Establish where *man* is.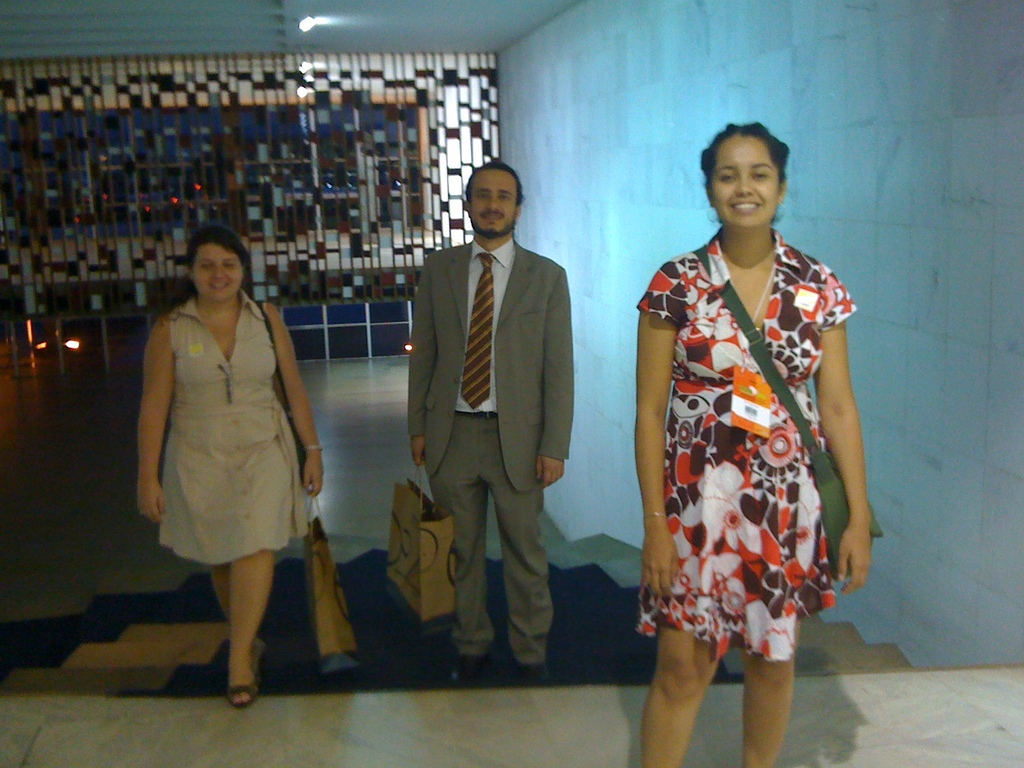
Established at BBox(387, 131, 582, 699).
